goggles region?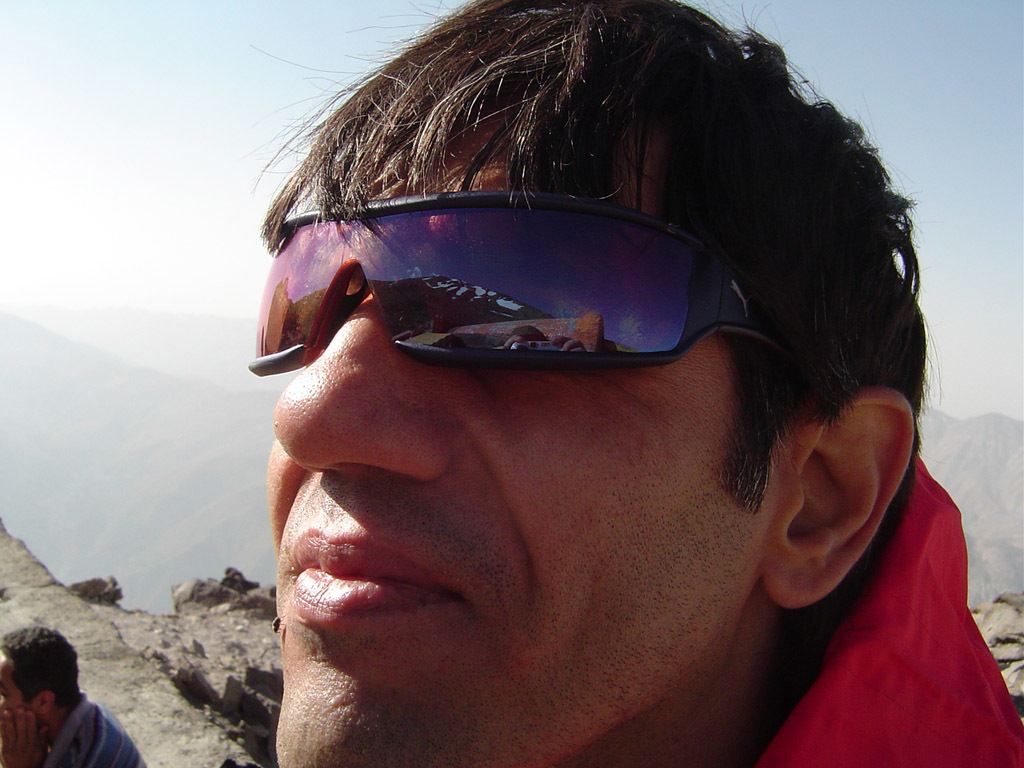
x1=244 y1=186 x2=787 y2=371
